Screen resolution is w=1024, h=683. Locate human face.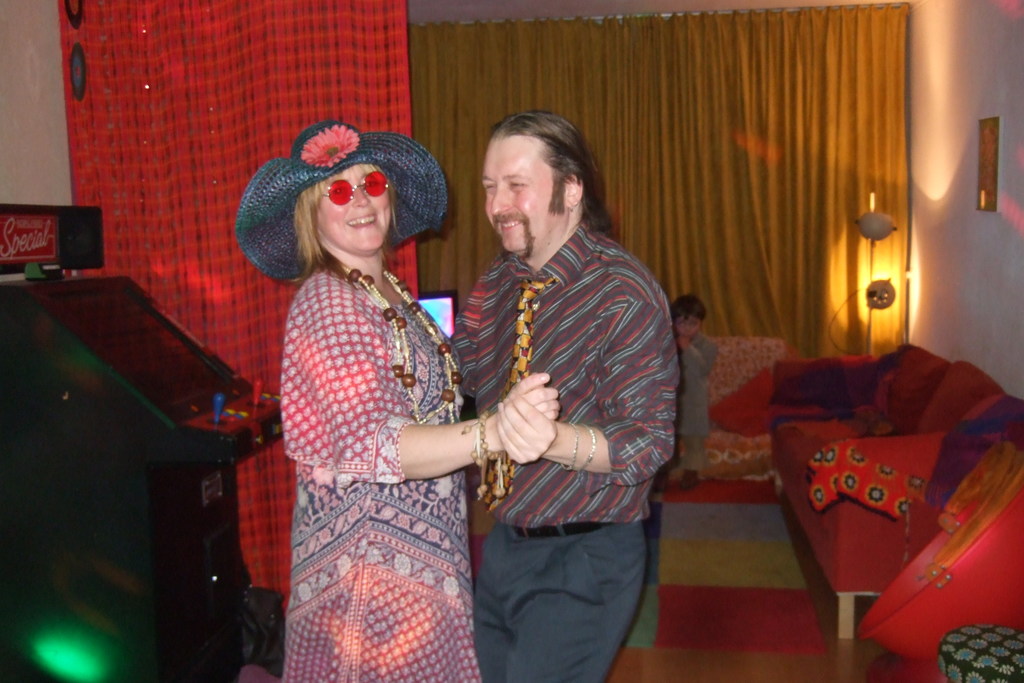
<region>670, 313, 703, 344</region>.
